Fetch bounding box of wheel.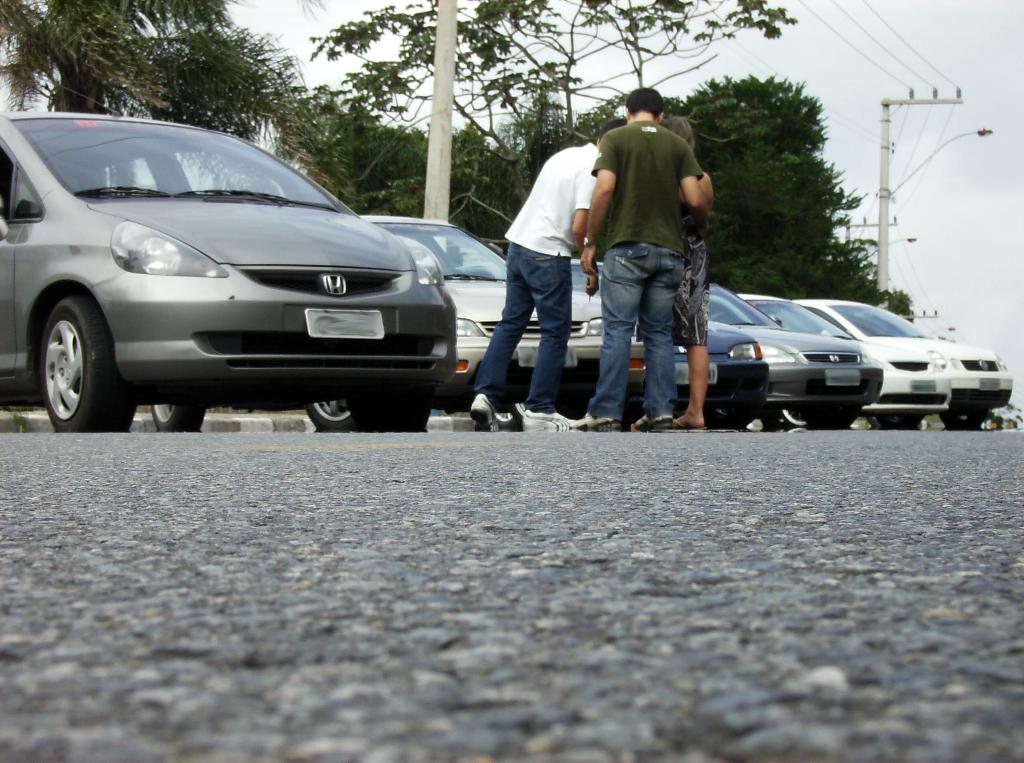
Bbox: {"left": 772, "top": 401, "right": 850, "bottom": 429}.
